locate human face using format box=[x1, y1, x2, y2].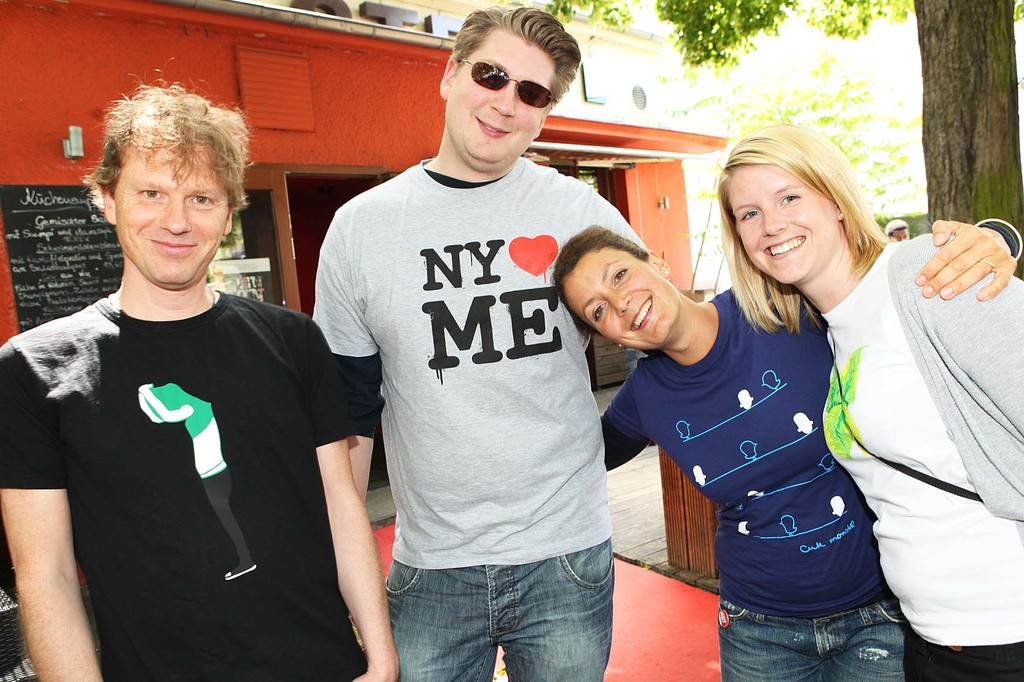
box=[452, 33, 556, 163].
